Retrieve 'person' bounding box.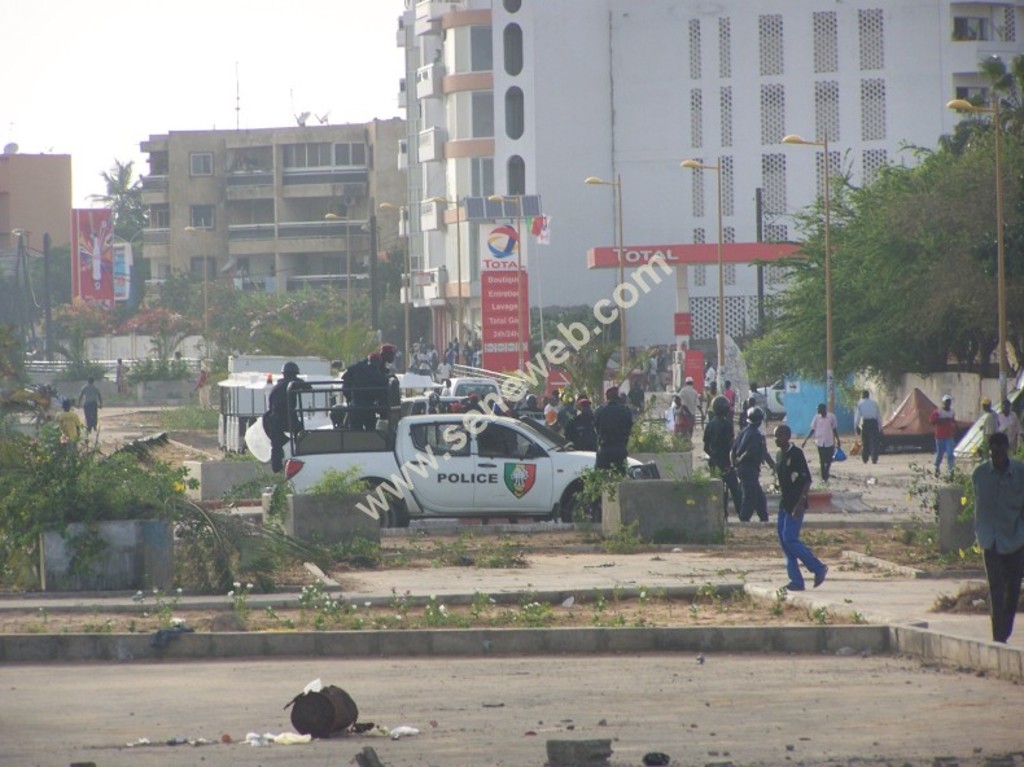
Bounding box: 699, 394, 739, 514.
